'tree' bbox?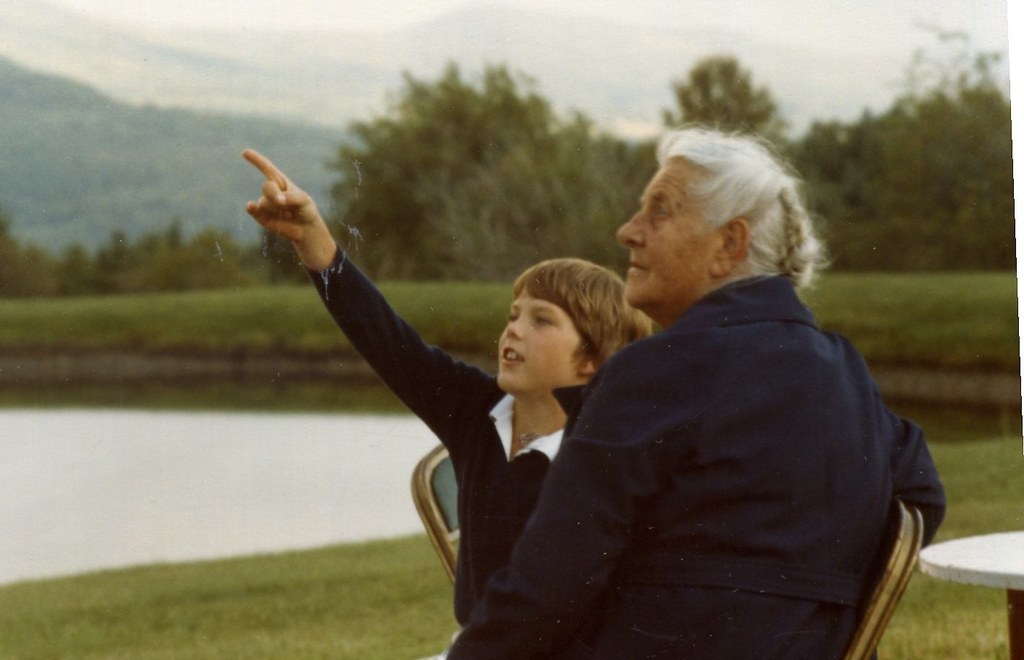
785 80 1019 276
